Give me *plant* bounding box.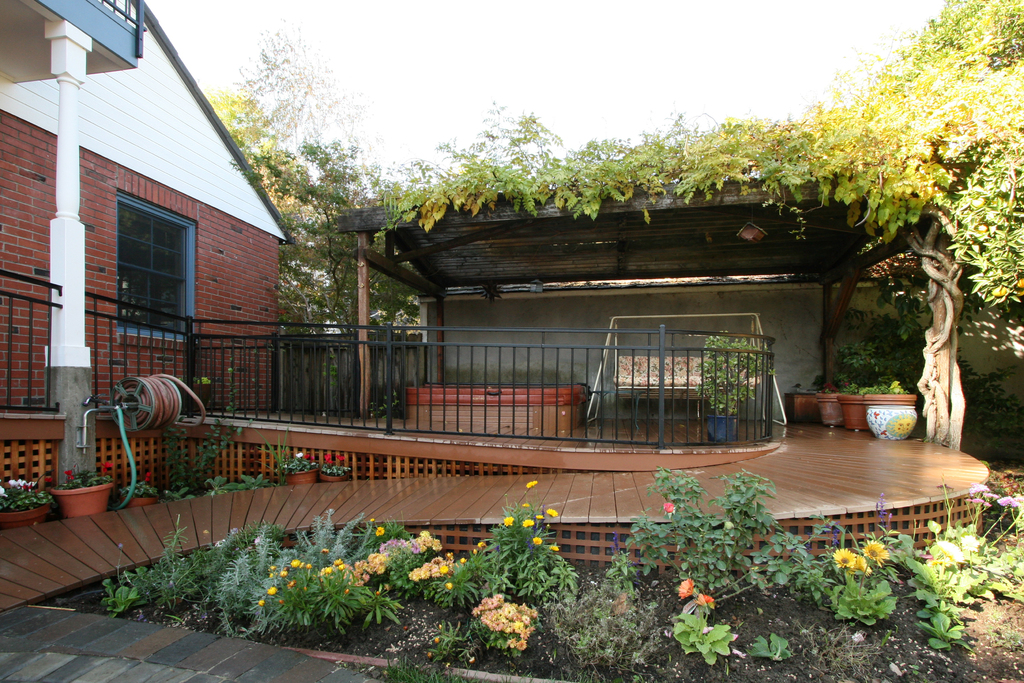
164,415,260,503.
